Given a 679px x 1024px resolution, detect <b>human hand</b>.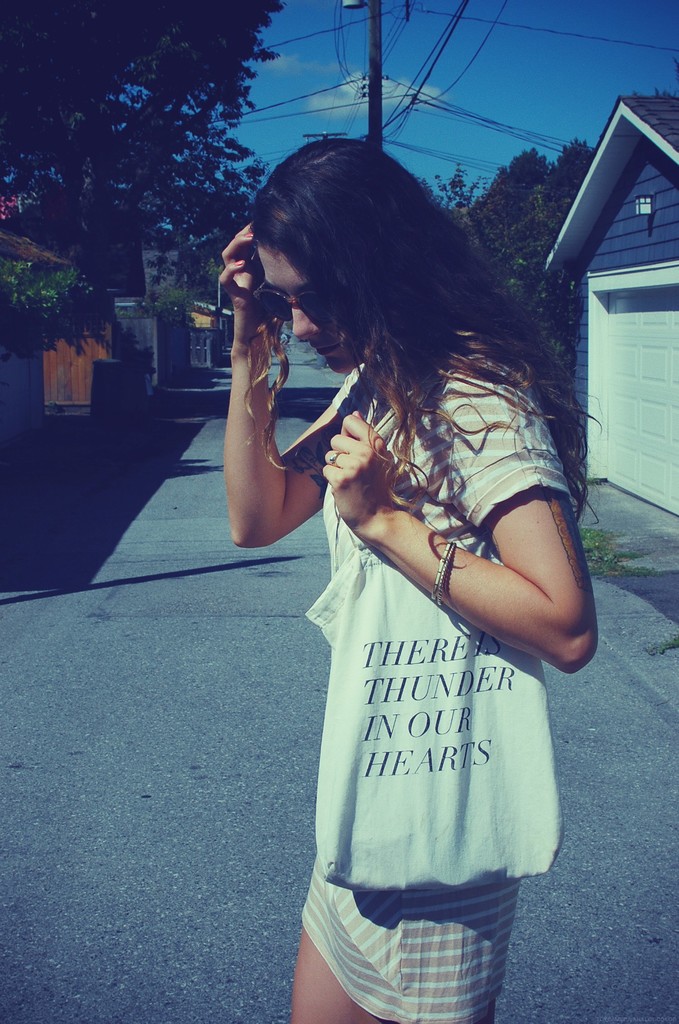
[322, 410, 398, 538].
